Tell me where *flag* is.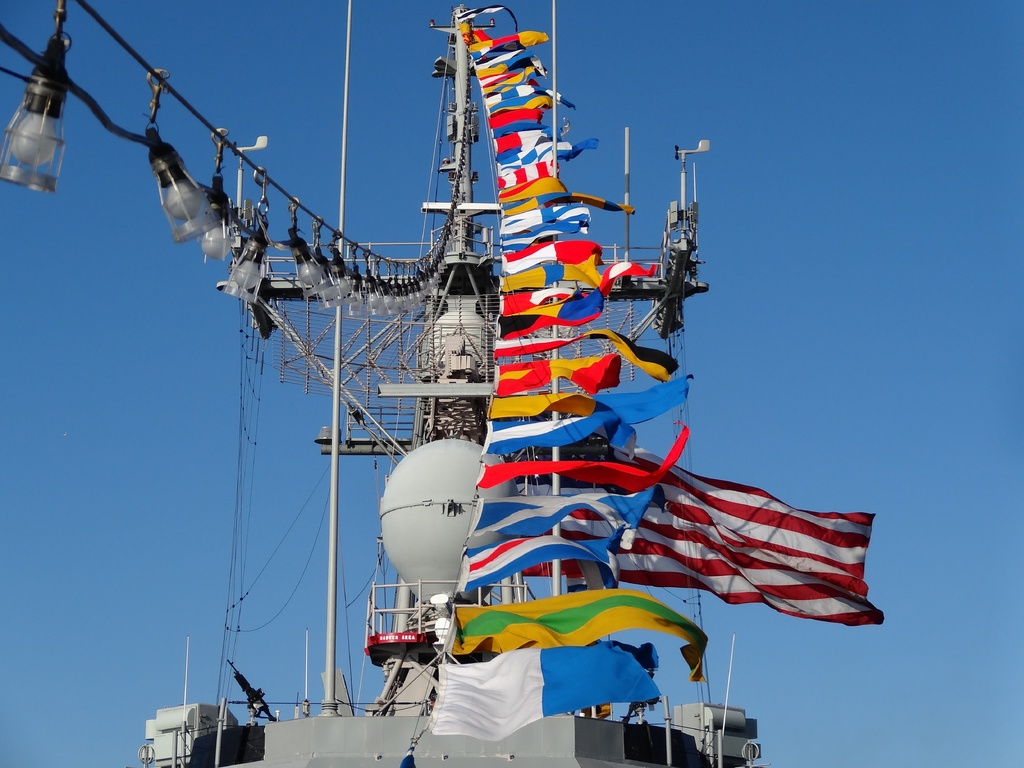
*flag* is at [x1=422, y1=636, x2=668, y2=742].
